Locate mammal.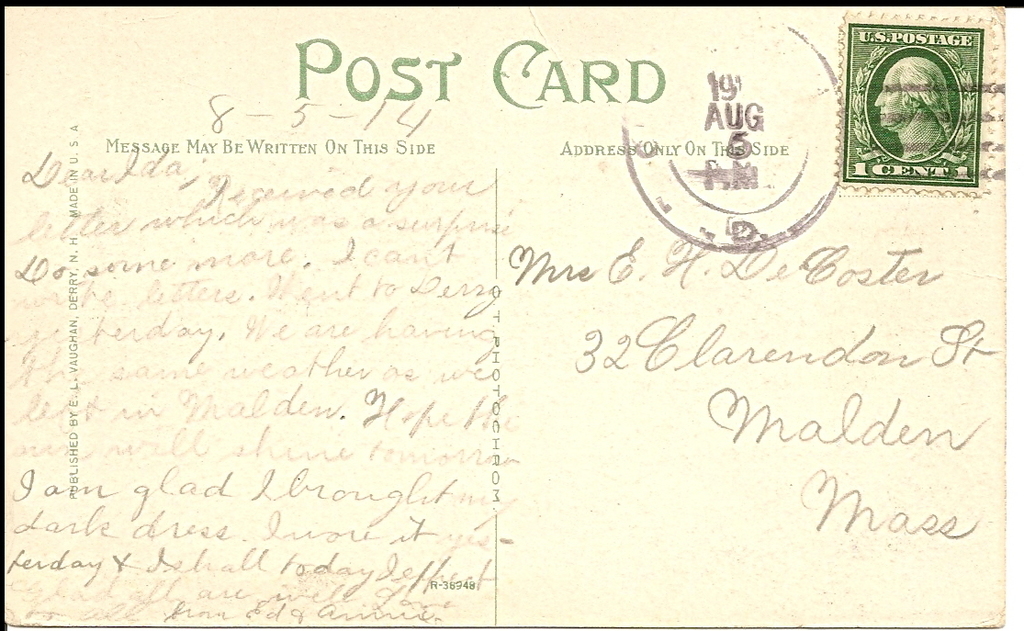
Bounding box: (877, 58, 945, 150).
